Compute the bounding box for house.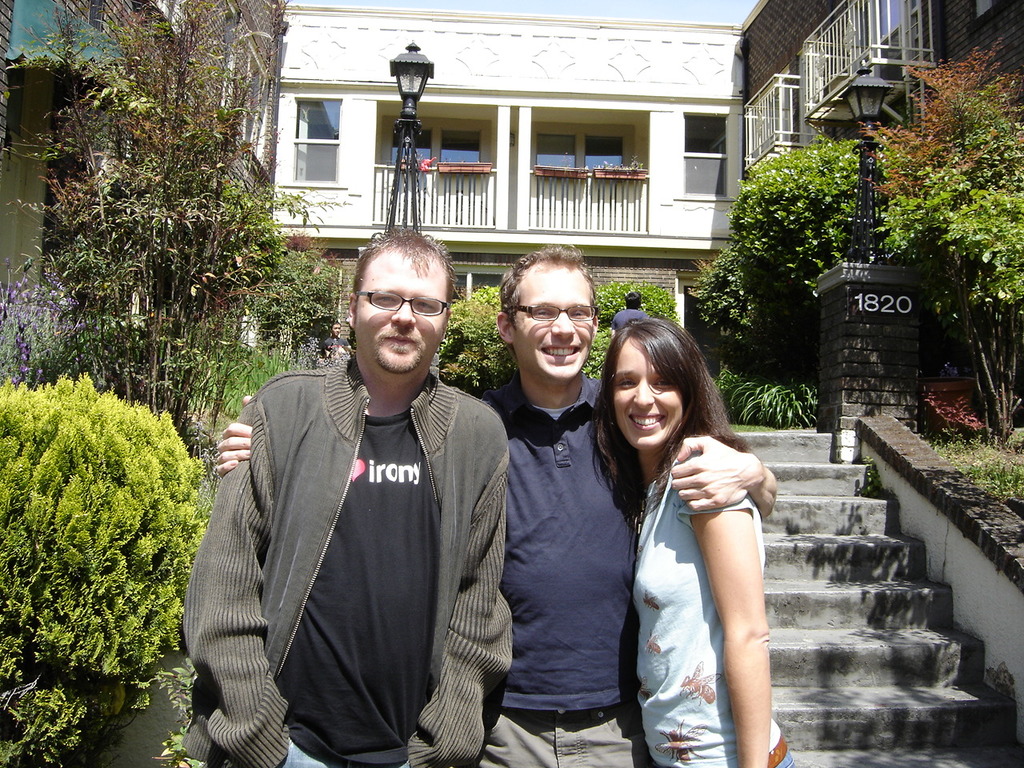
box=[2, 2, 295, 362].
